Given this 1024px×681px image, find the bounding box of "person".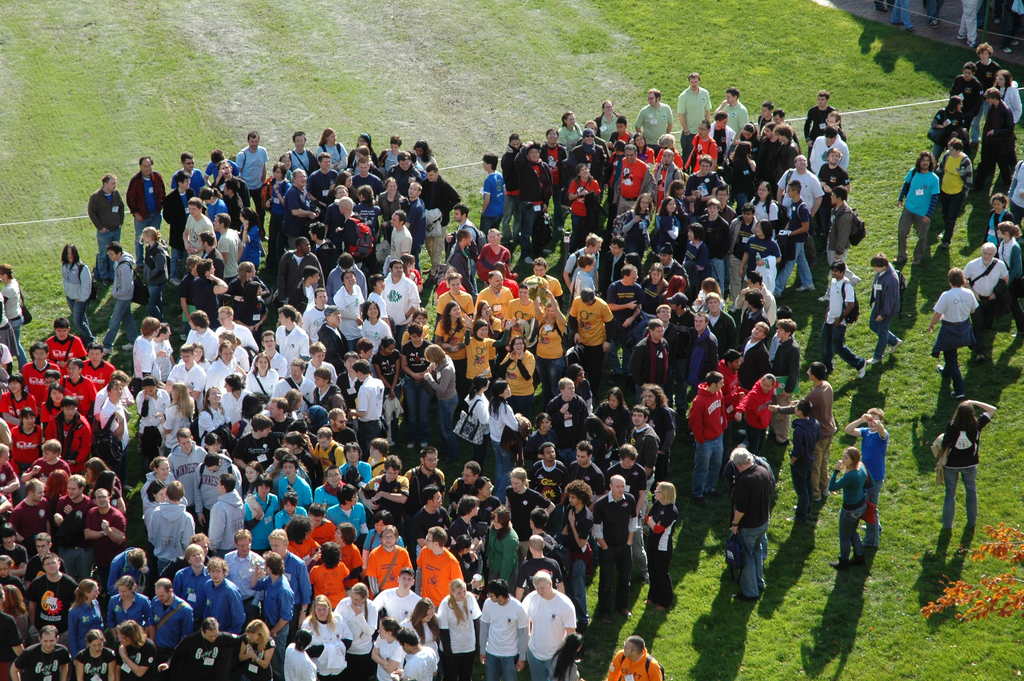
(262, 163, 282, 224).
